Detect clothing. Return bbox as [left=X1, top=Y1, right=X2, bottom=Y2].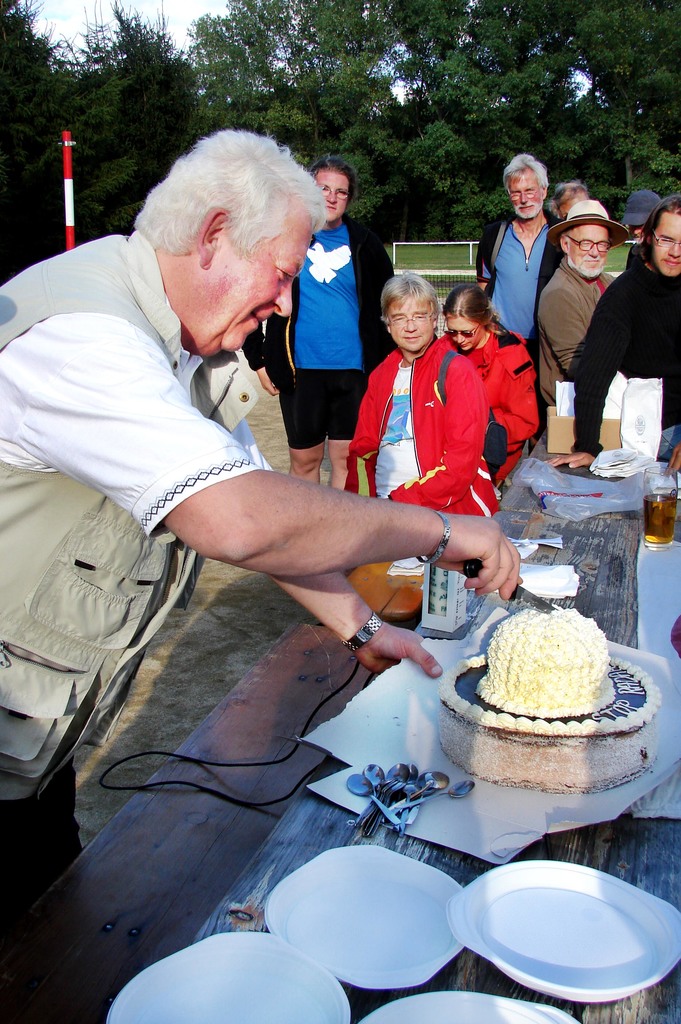
[left=0, top=221, right=277, bottom=939].
